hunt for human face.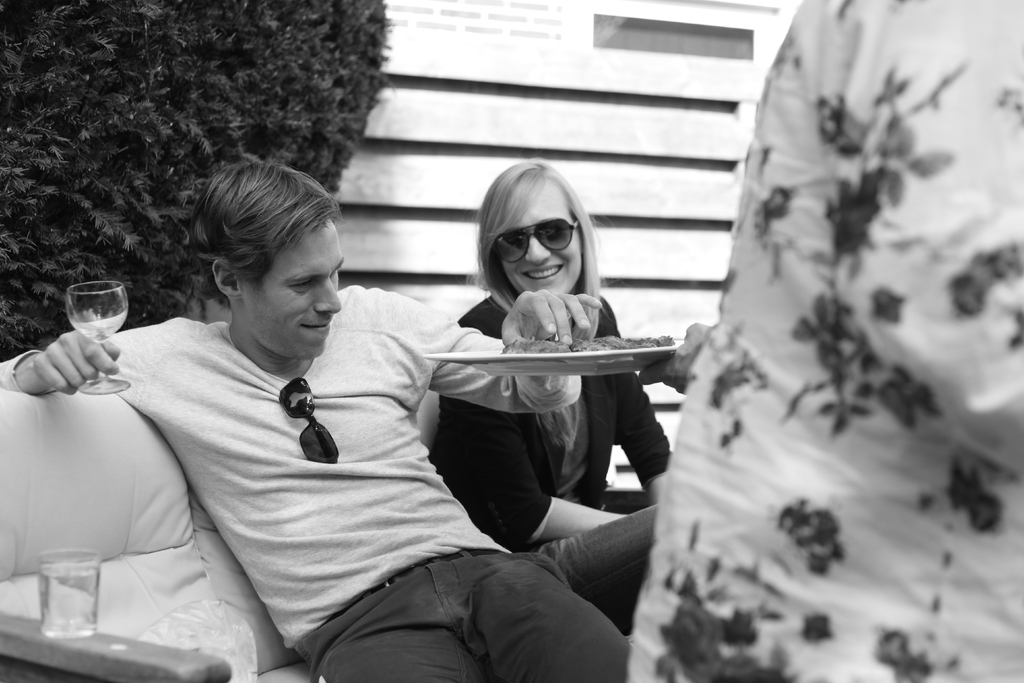
Hunted down at box=[243, 226, 342, 357].
